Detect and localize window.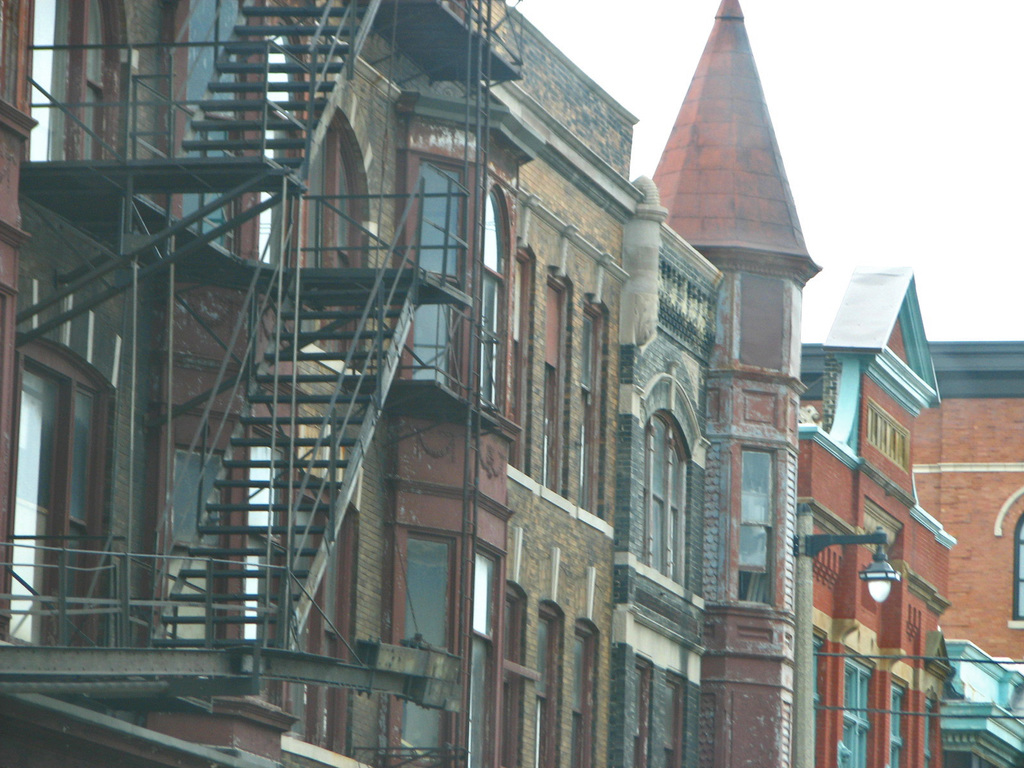
Localized at bbox=[665, 669, 684, 767].
